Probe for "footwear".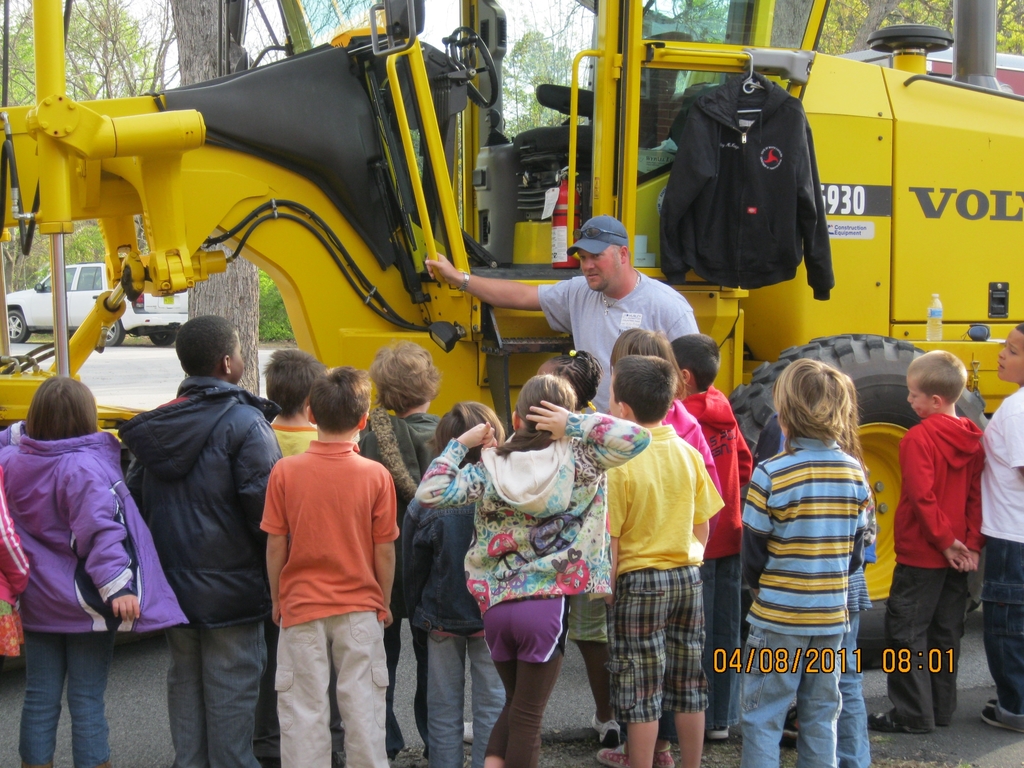
Probe result: <box>595,746,675,767</box>.
